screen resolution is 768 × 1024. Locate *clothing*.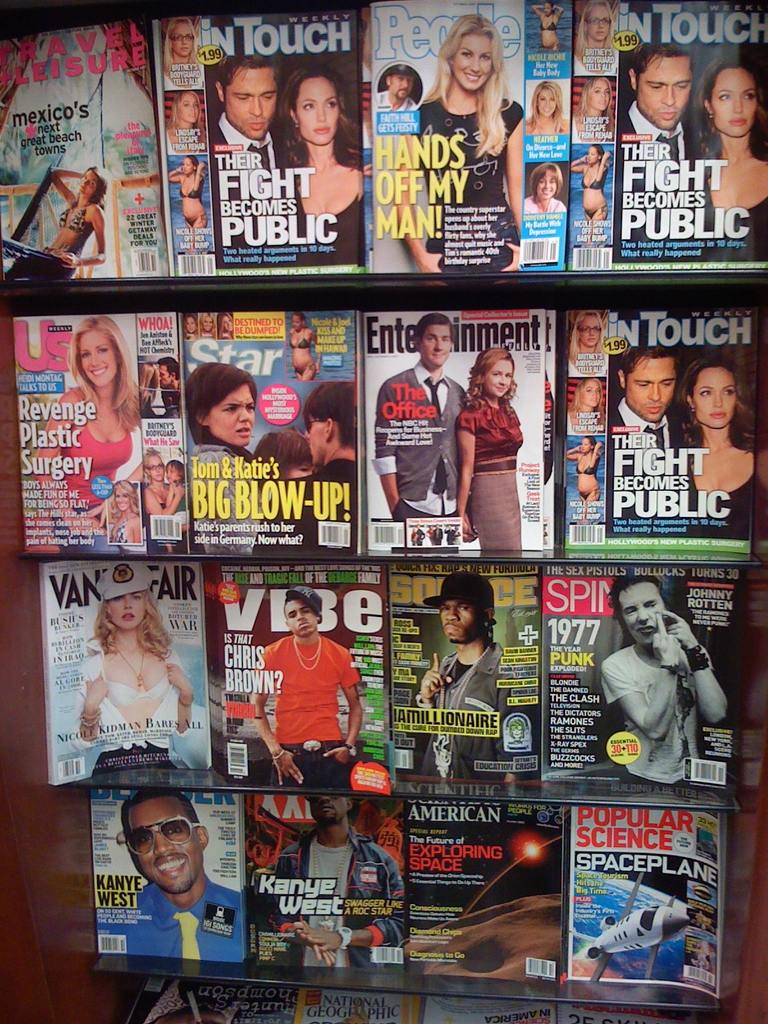
(left=696, top=135, right=765, bottom=266).
